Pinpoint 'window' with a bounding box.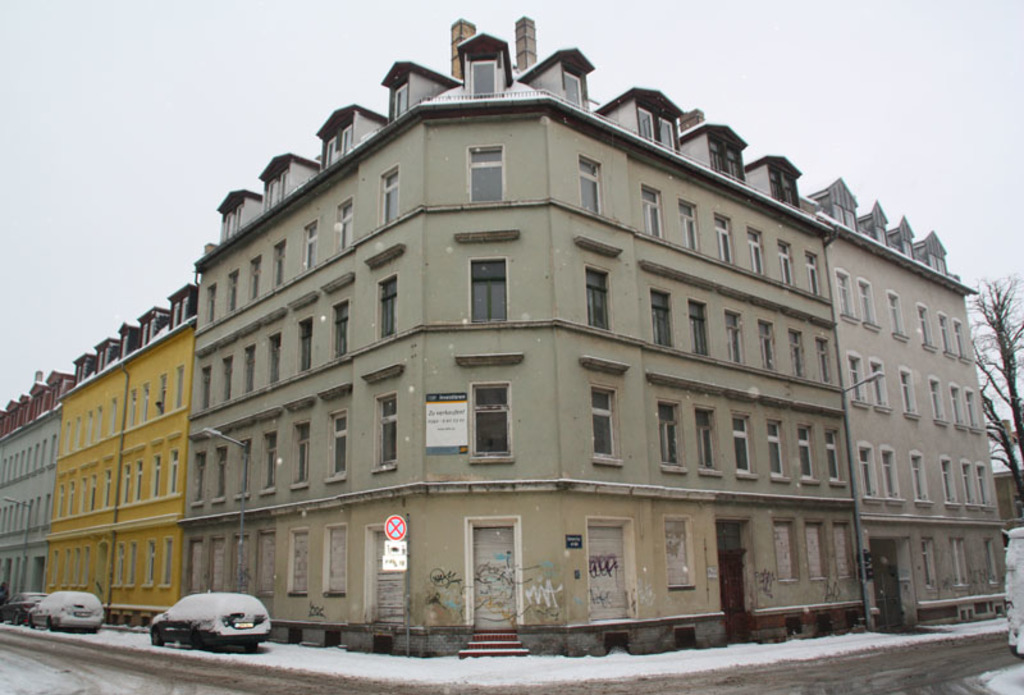
[x1=749, y1=230, x2=765, y2=275].
